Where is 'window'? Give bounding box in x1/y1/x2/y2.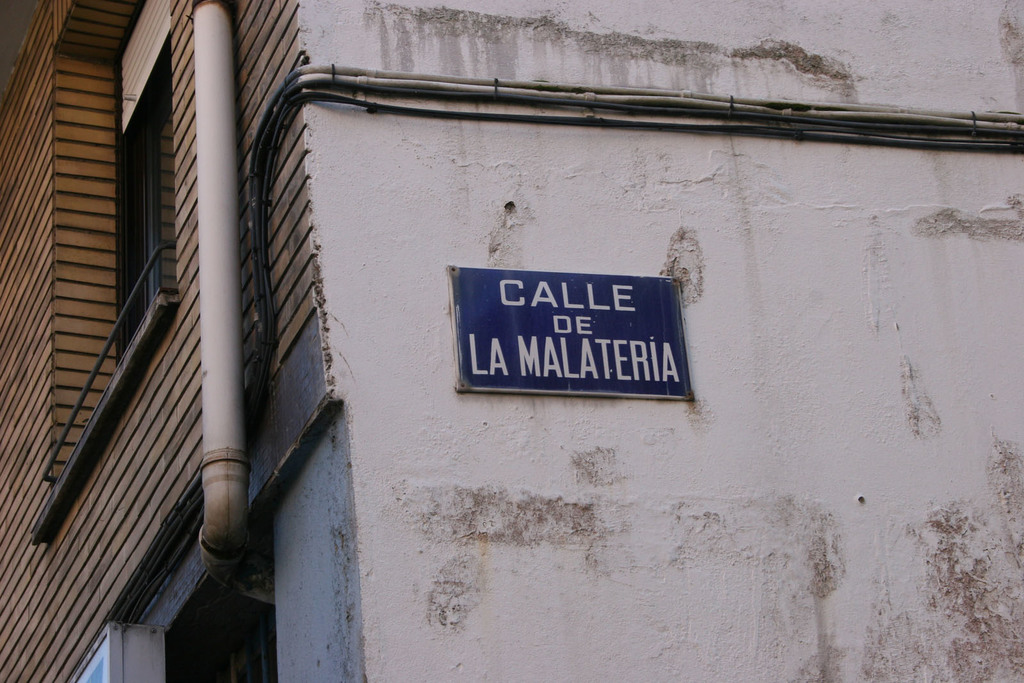
29/0/180/531.
